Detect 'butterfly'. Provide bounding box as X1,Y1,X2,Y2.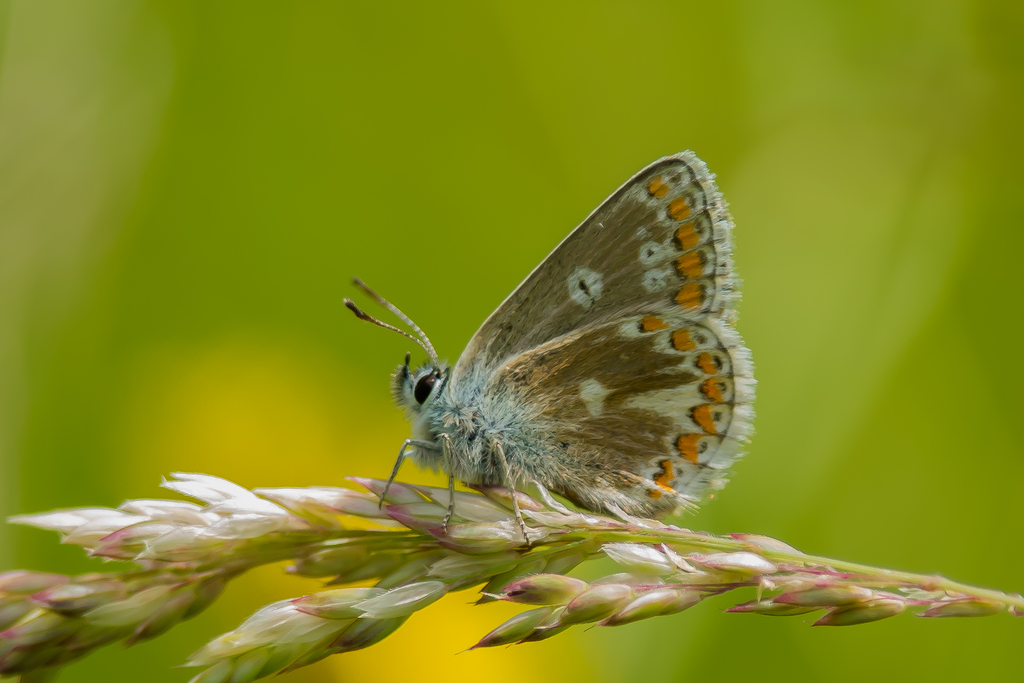
345,147,756,543.
